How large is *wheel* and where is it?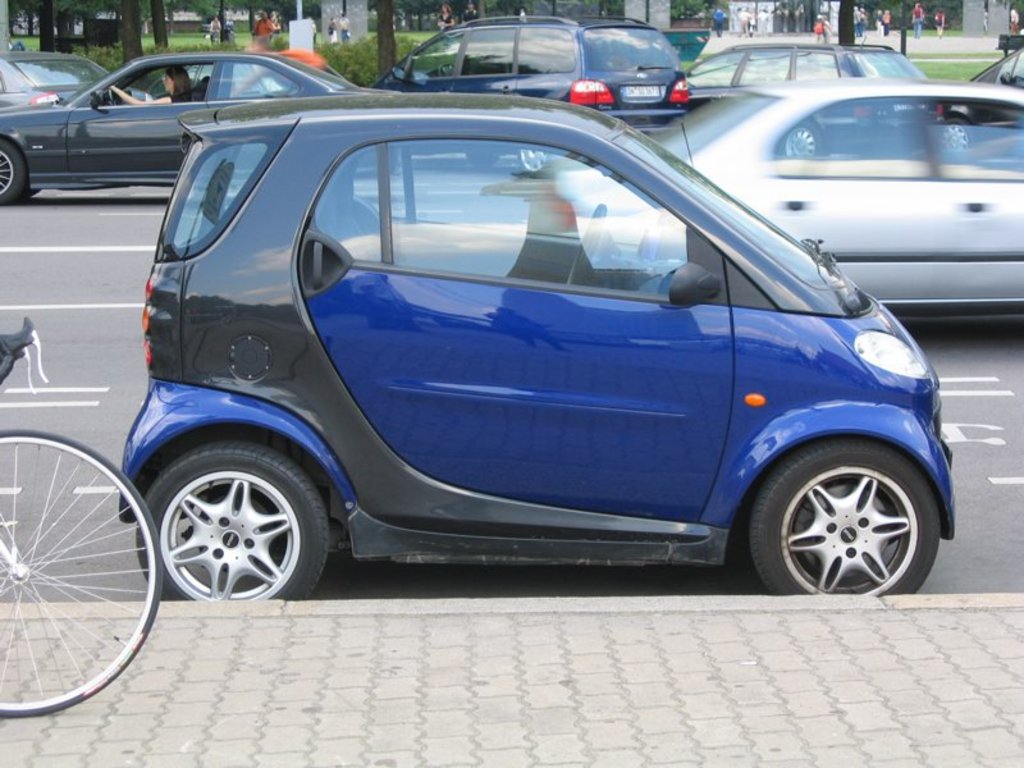
Bounding box: (left=732, top=434, right=943, bottom=596).
